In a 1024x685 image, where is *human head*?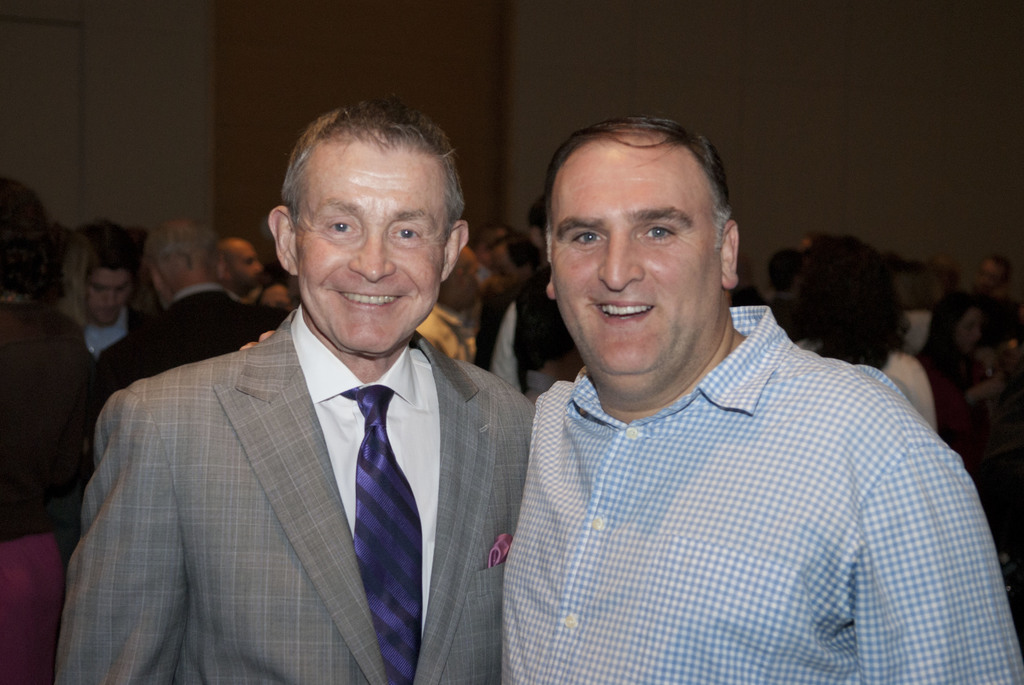
locate(768, 253, 798, 297).
